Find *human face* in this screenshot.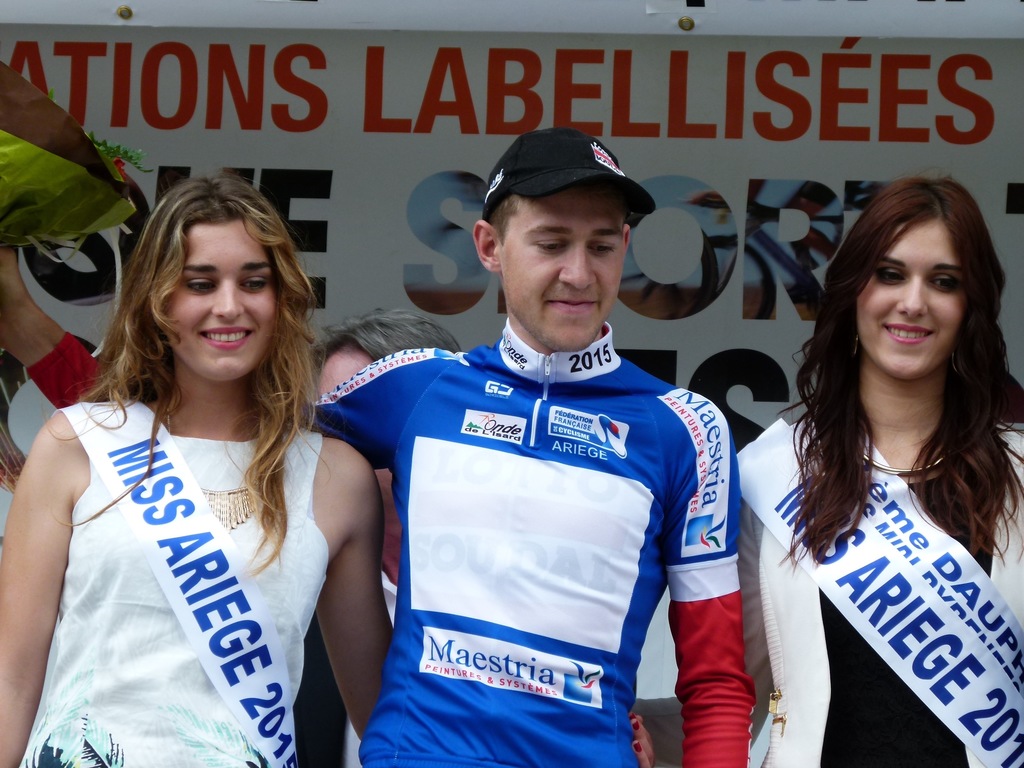
The bounding box for *human face* is BBox(168, 220, 278, 385).
